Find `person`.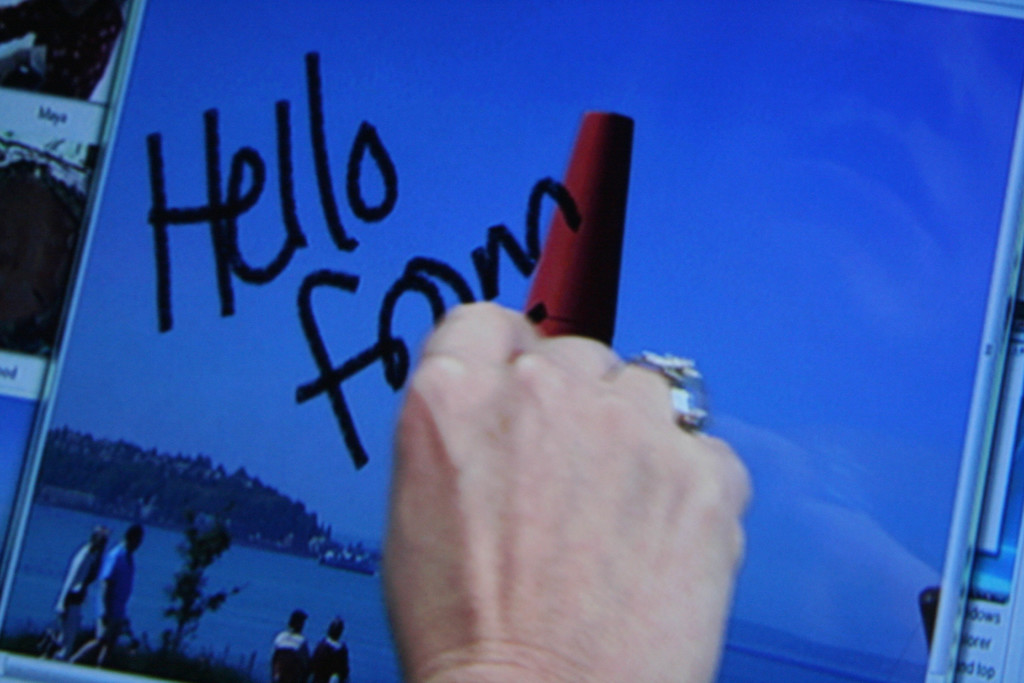
71:516:148:657.
